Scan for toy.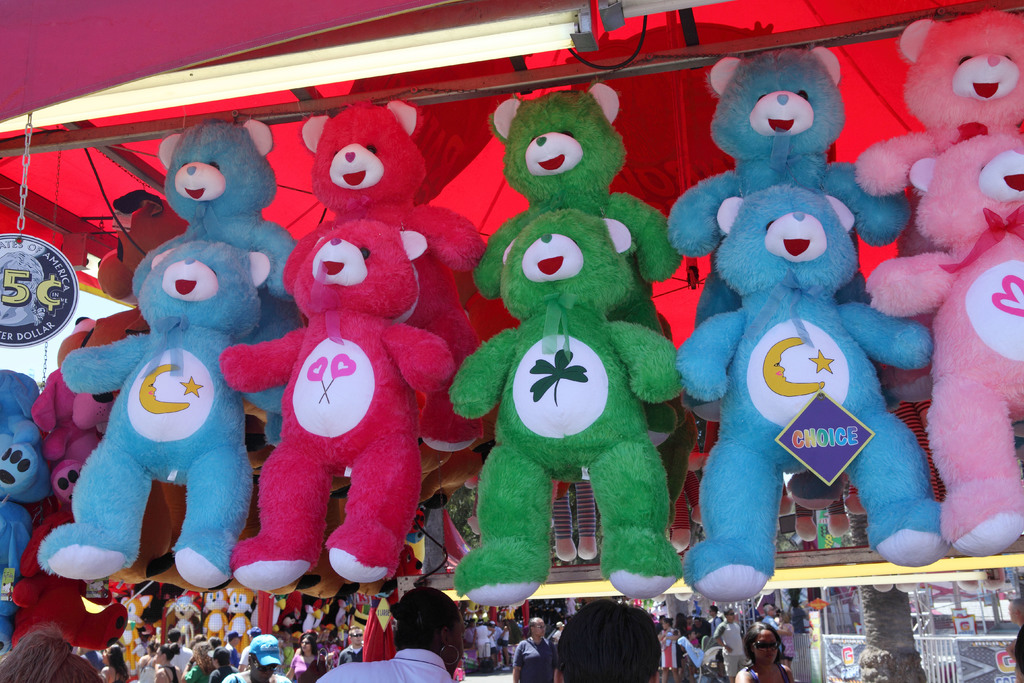
Scan result: 170:591:205:652.
